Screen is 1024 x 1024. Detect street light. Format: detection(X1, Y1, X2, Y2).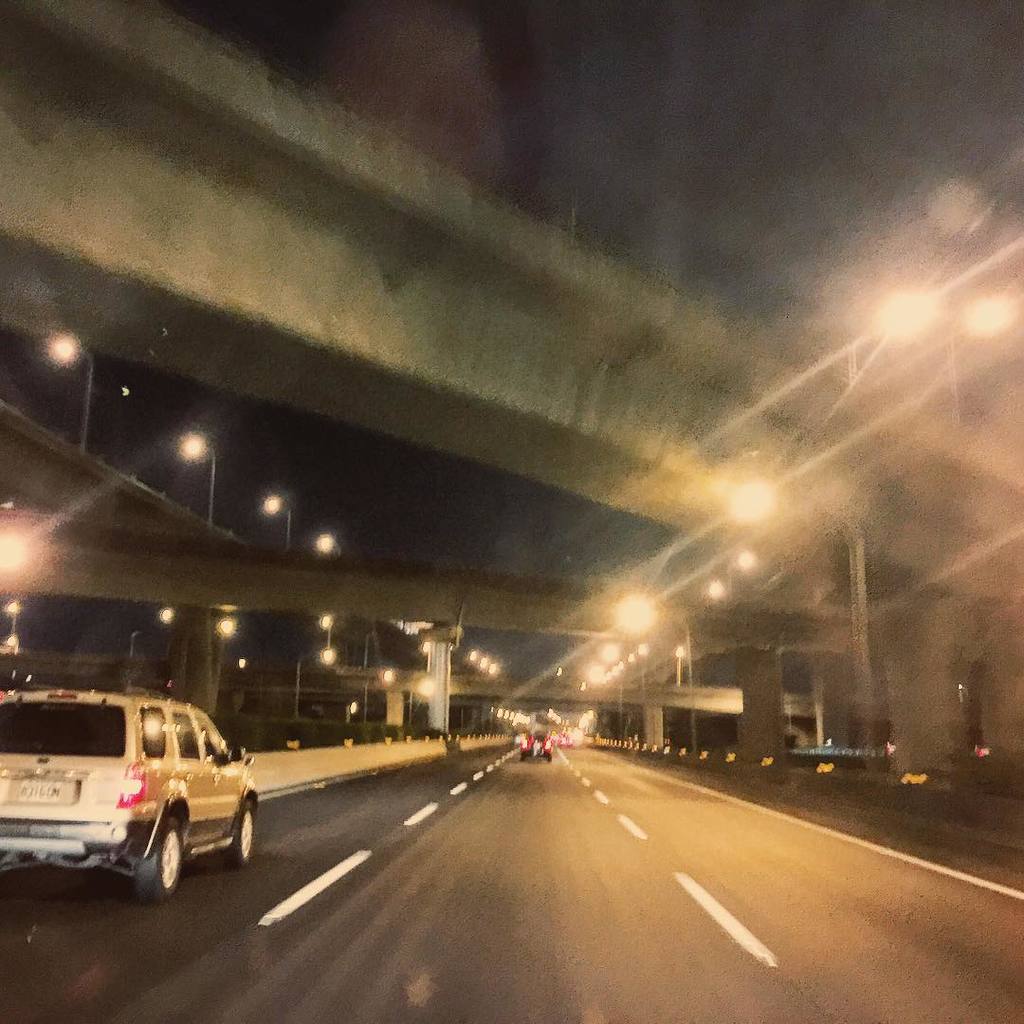
detection(251, 500, 296, 562).
